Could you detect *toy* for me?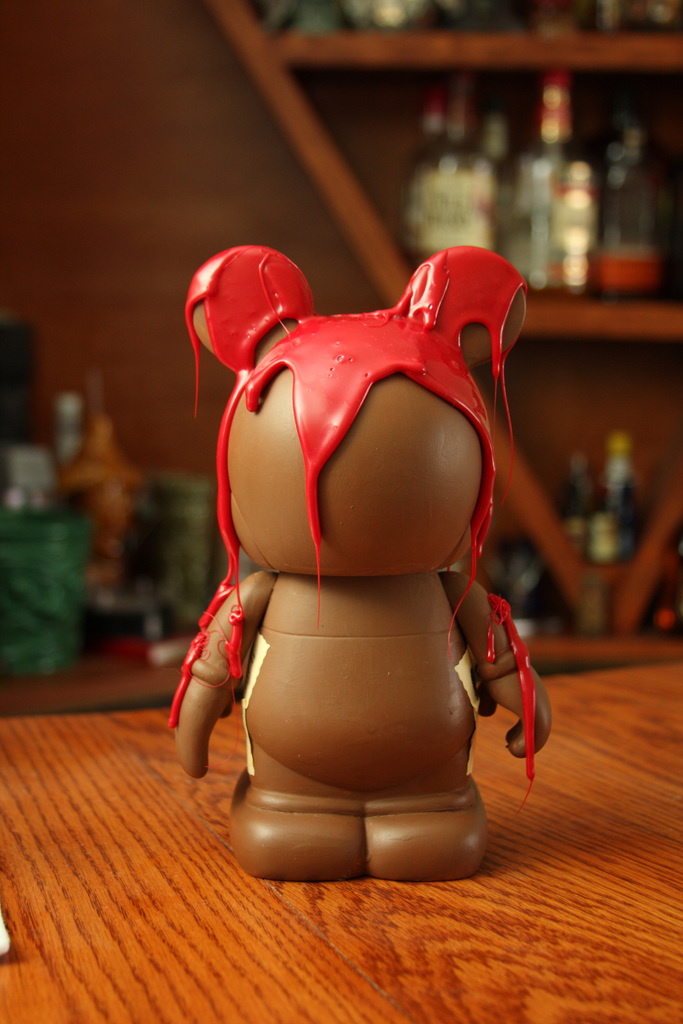
Detection result: locate(161, 241, 555, 874).
